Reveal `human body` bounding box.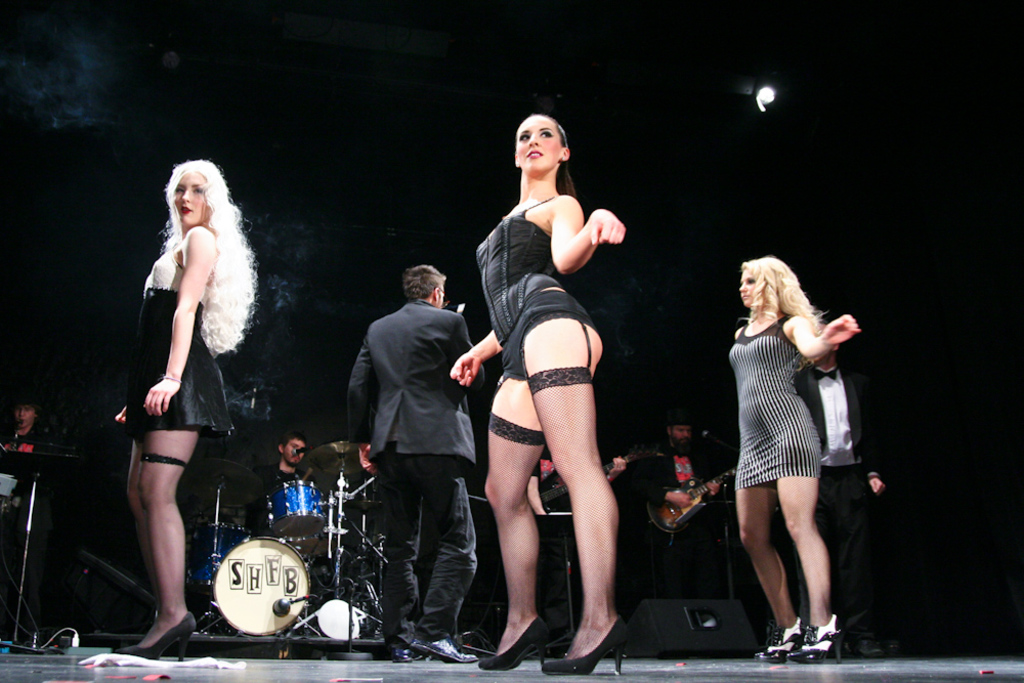
Revealed: x1=114, y1=227, x2=226, y2=653.
